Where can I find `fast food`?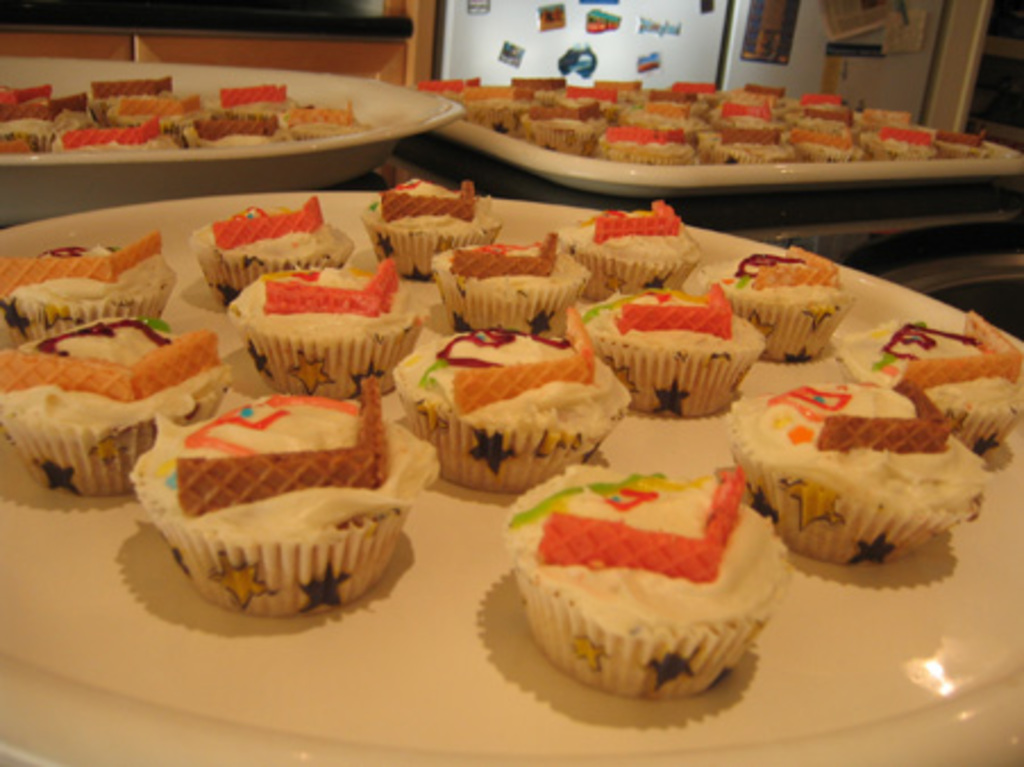
You can find it at 0,75,98,136.
